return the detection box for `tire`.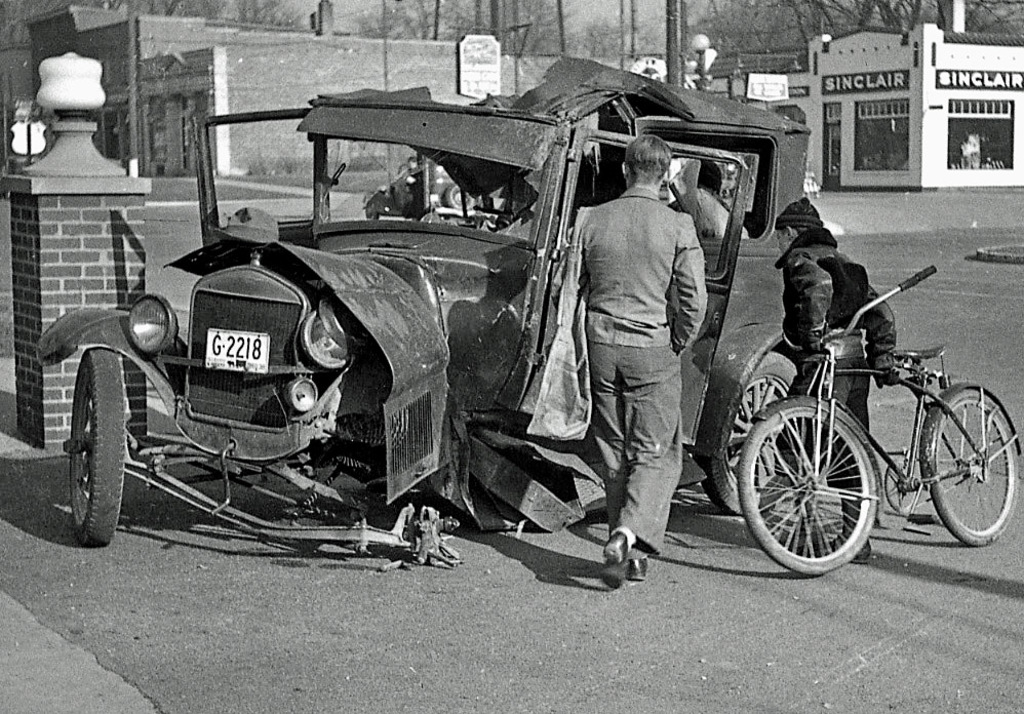
697 353 798 514.
